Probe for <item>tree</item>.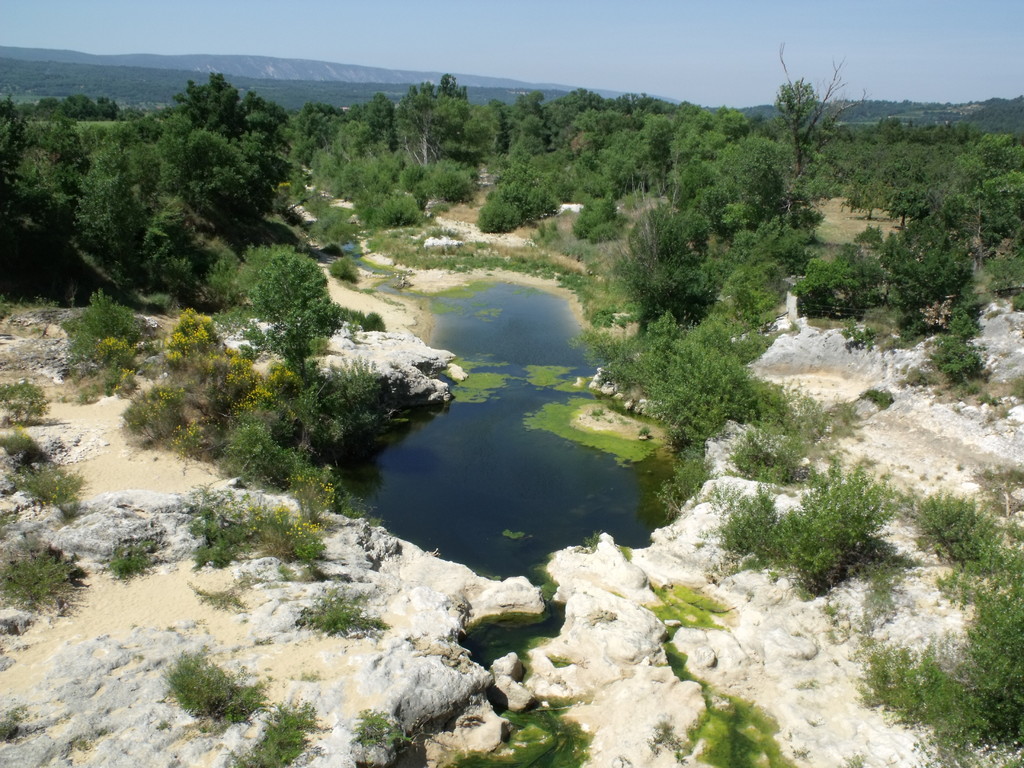
Probe result: 856,166,880,218.
